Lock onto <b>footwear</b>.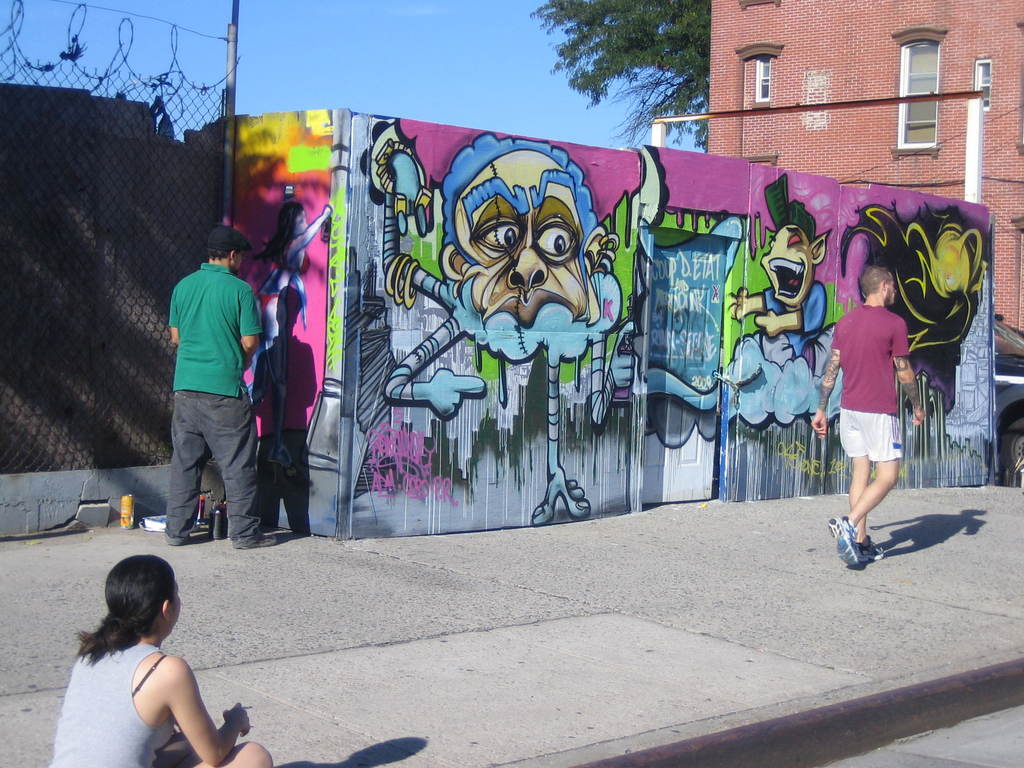
Locked: <bbox>241, 532, 275, 553</bbox>.
